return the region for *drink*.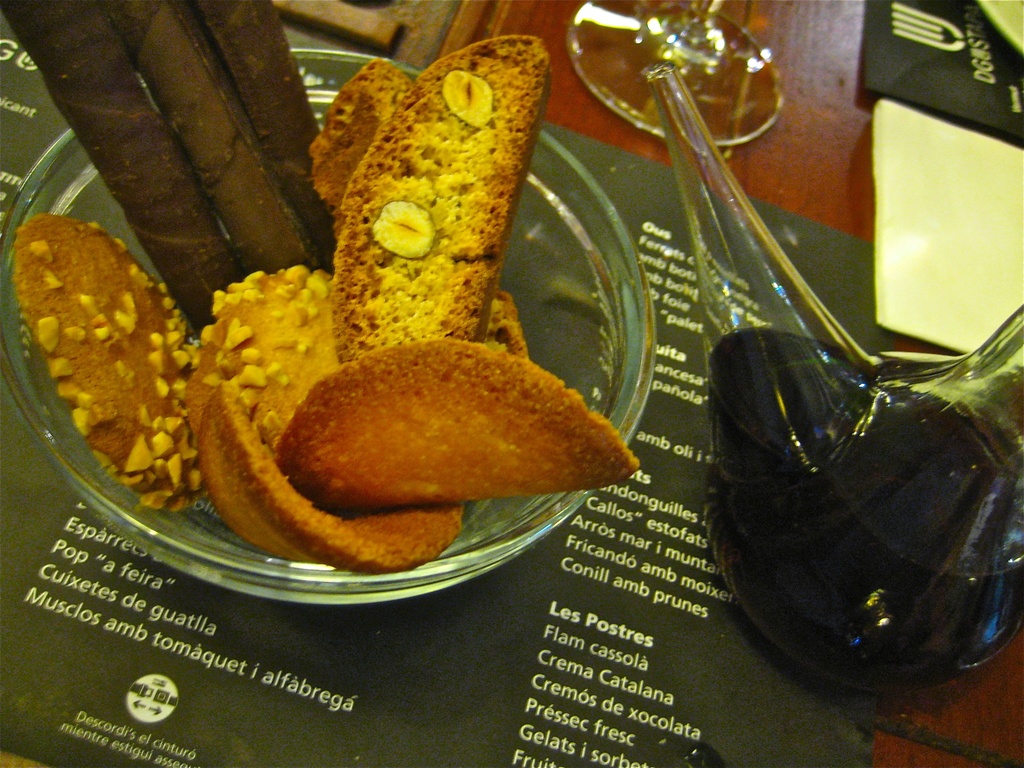
(x1=721, y1=276, x2=1020, y2=728).
